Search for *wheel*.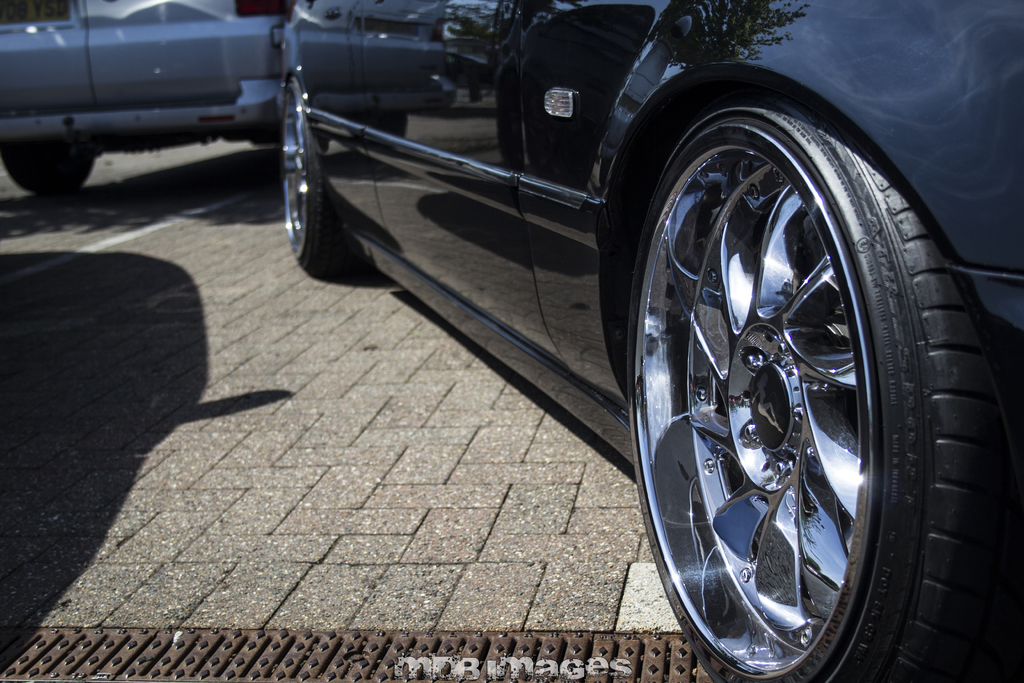
Found at [x1=286, y1=76, x2=357, y2=277].
